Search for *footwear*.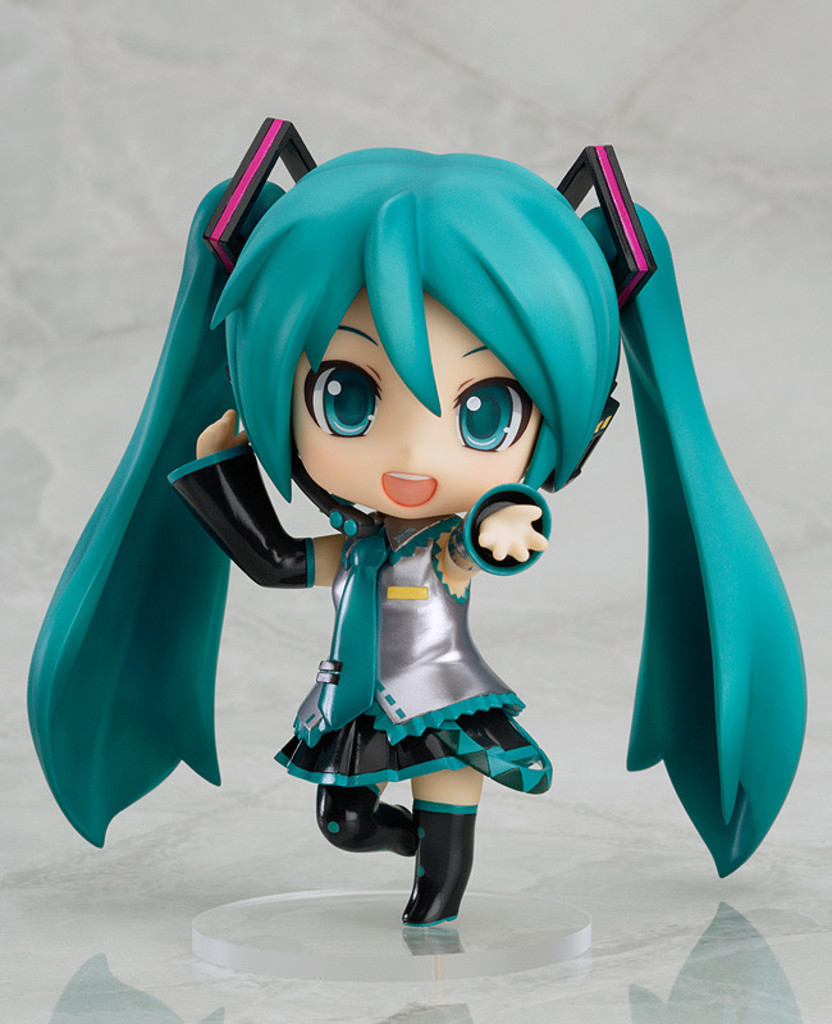
Found at [401,800,481,932].
